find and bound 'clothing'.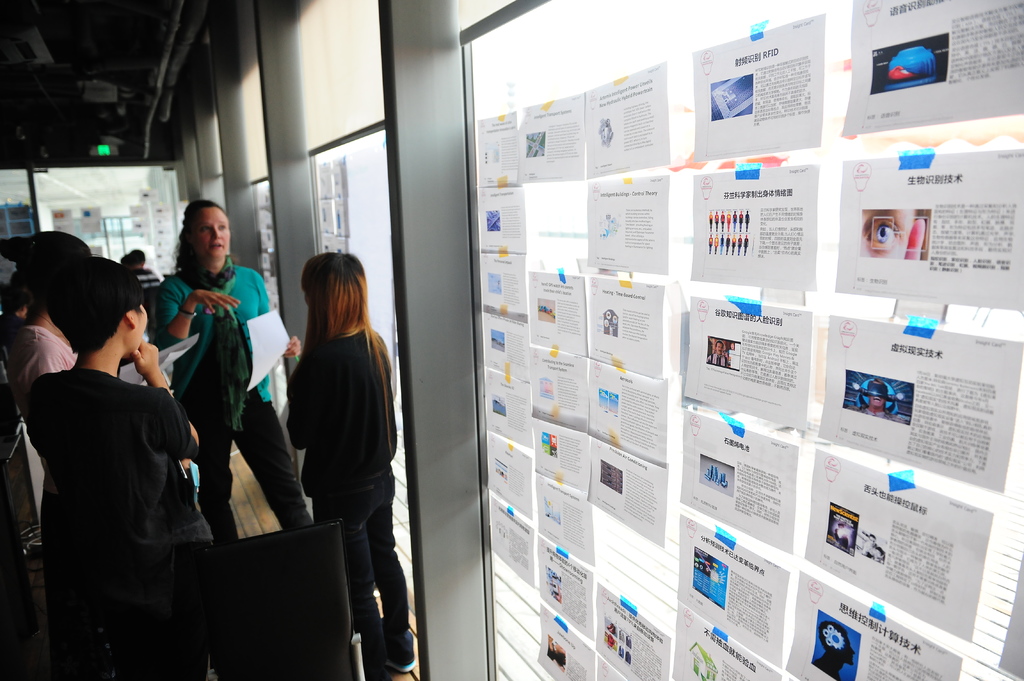
Bound: (151,255,276,402).
